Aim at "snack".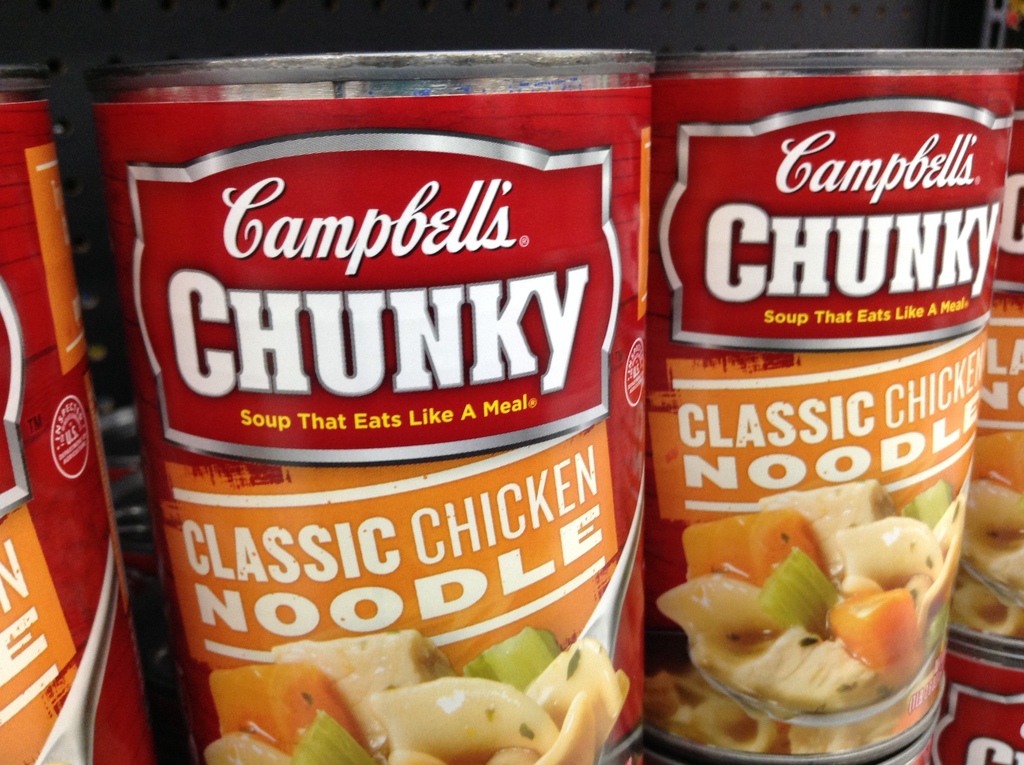
Aimed at bbox=(81, 46, 660, 764).
